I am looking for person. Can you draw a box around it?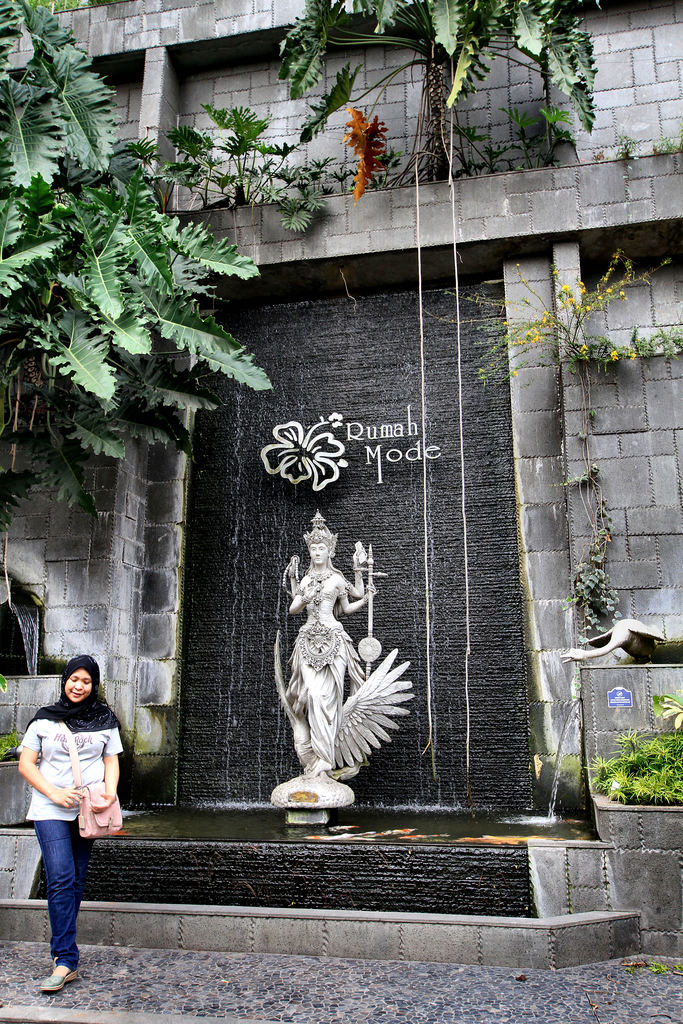
Sure, the bounding box is {"left": 21, "top": 641, "right": 126, "bottom": 1003}.
